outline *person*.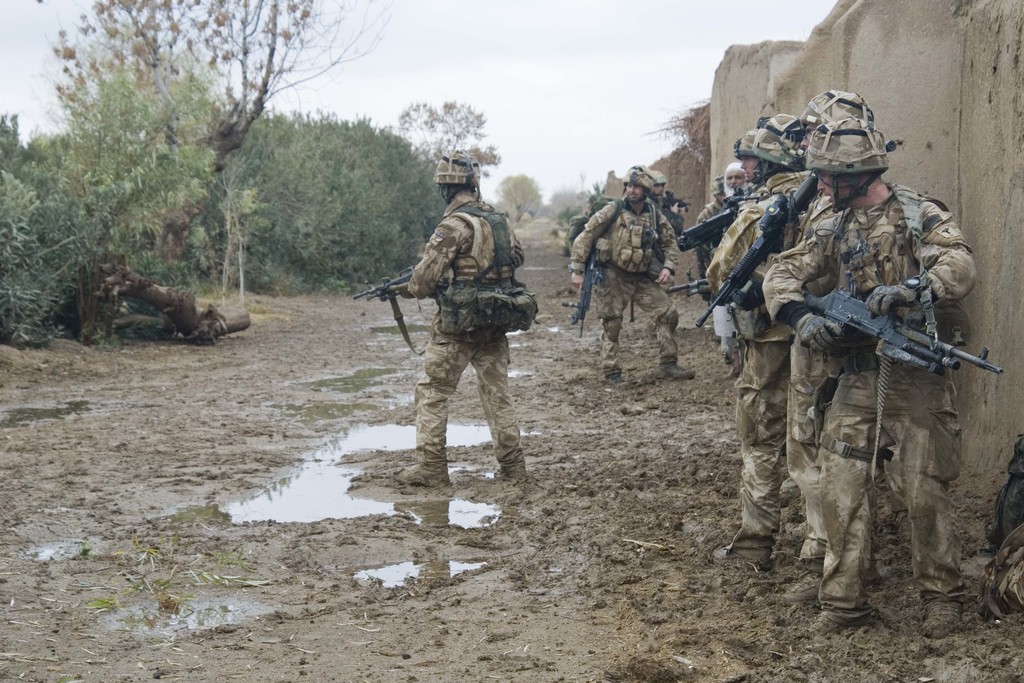
Outline: {"left": 383, "top": 181, "right": 543, "bottom": 488}.
